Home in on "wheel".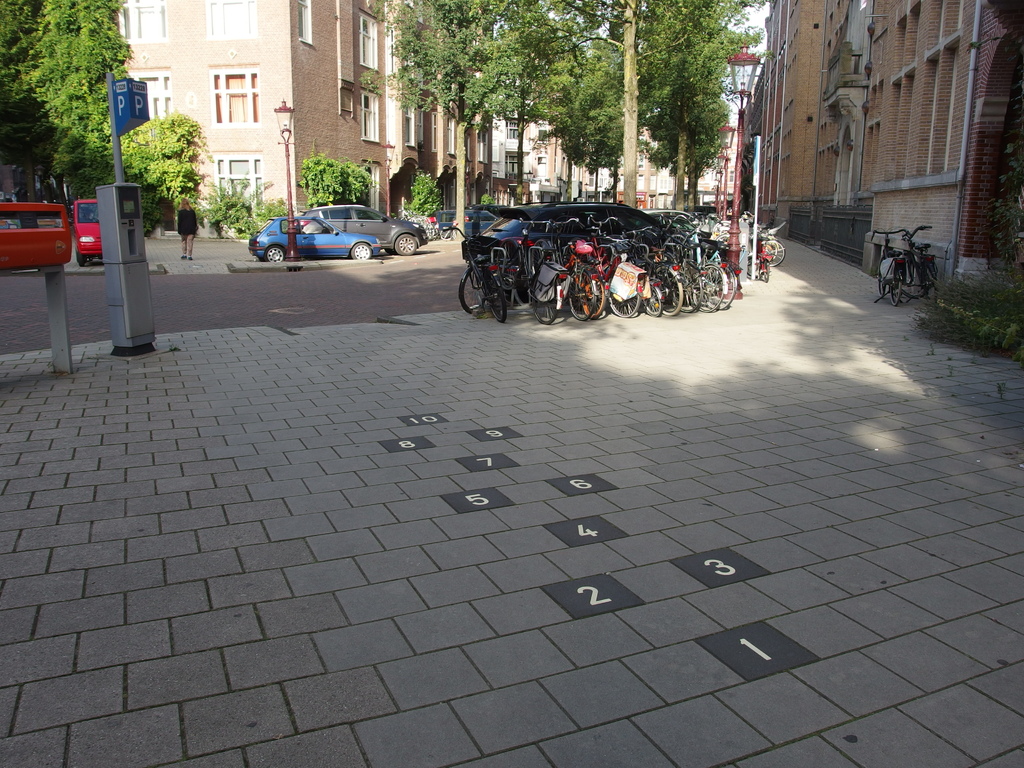
Homed in at 387/249/392/254.
